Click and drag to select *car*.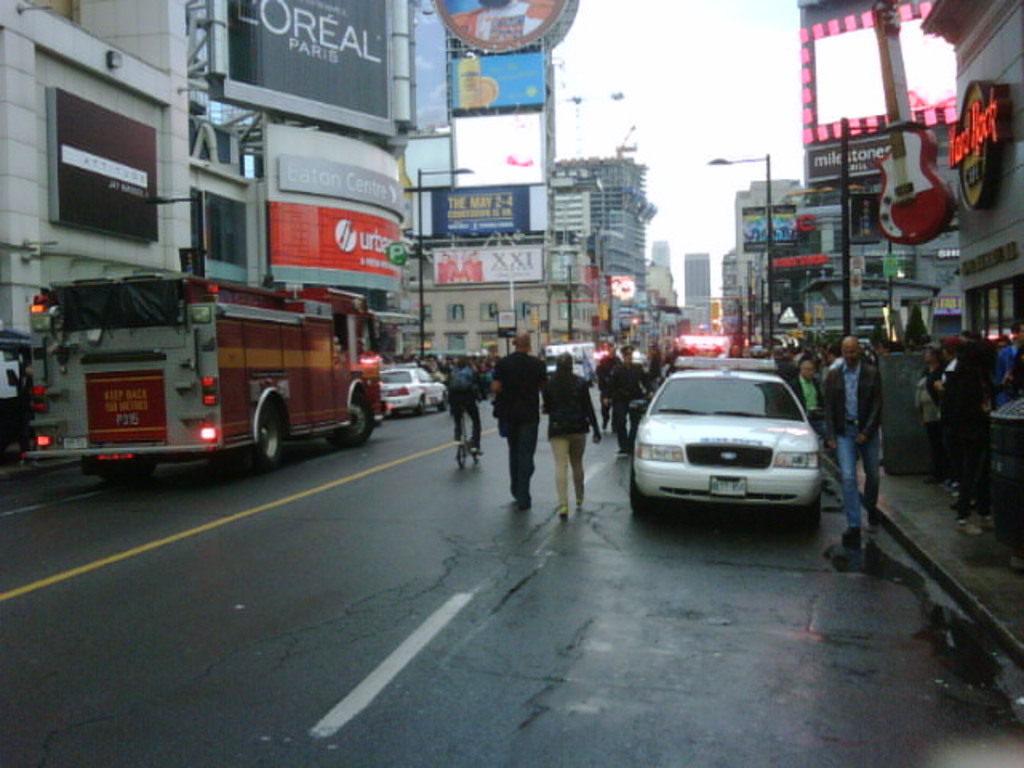
Selection: <box>630,360,829,525</box>.
